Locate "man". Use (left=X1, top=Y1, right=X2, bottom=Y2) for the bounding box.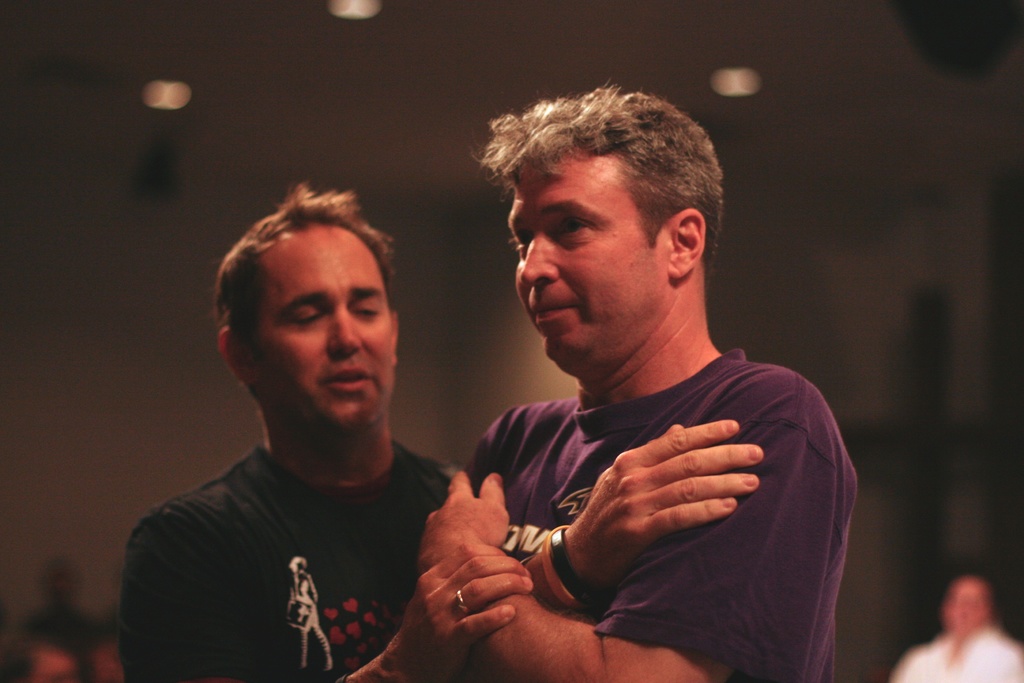
(left=0, top=551, right=99, bottom=682).
